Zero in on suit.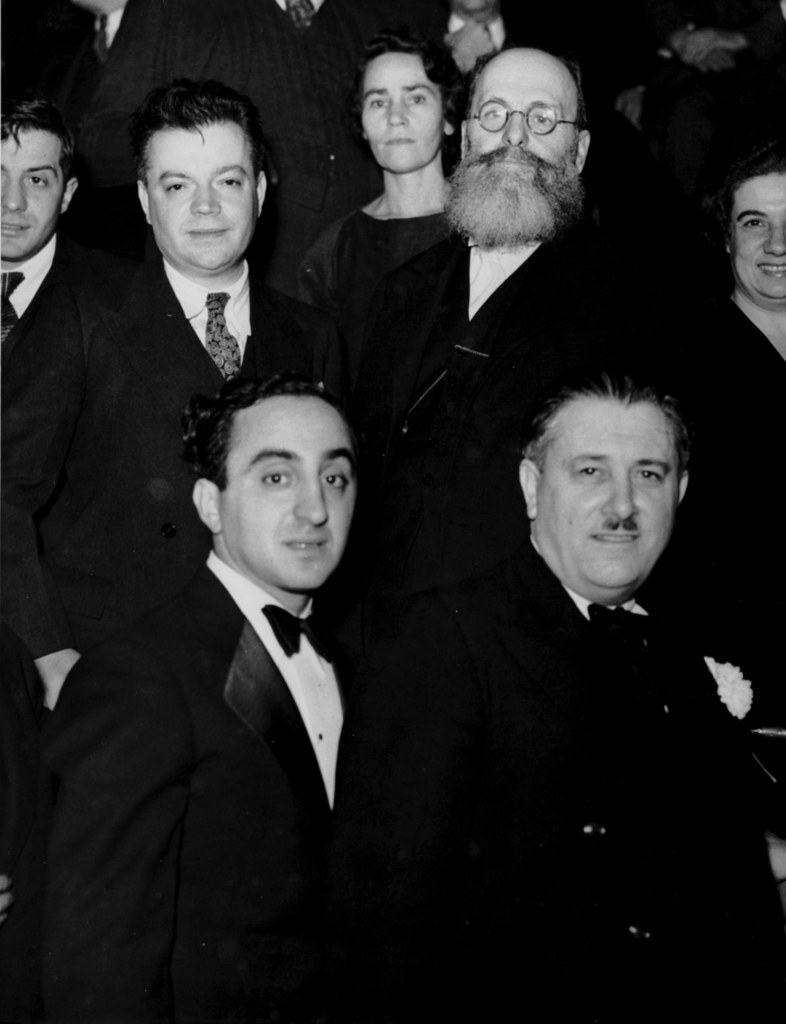
Zeroed in: l=0, t=256, r=347, b=798.
